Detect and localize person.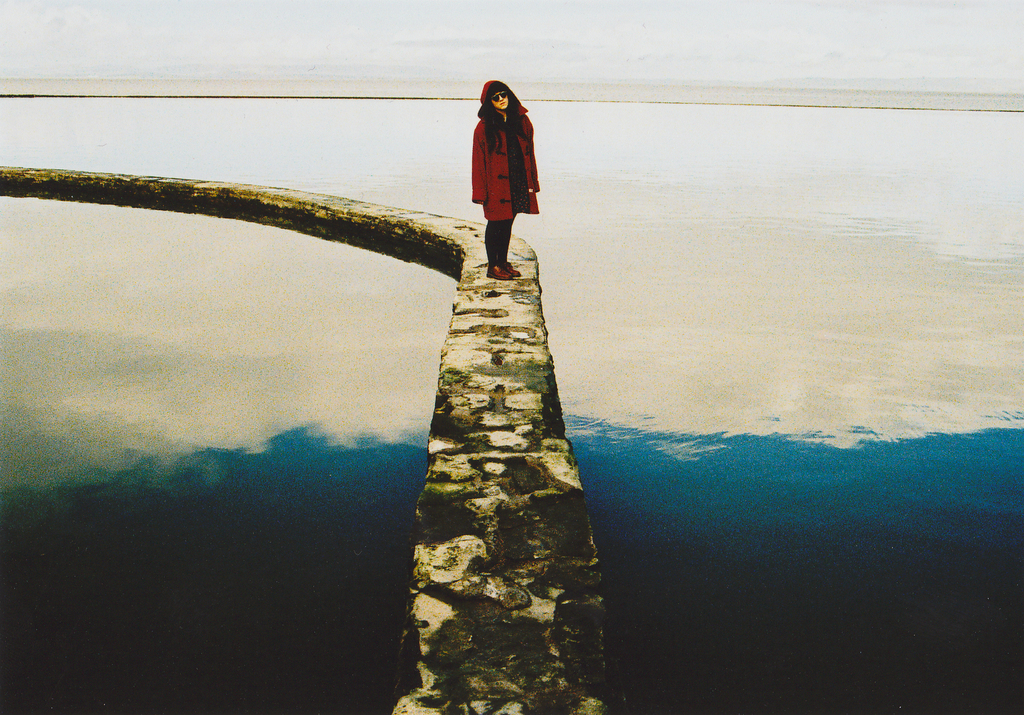
Localized at BBox(469, 78, 541, 279).
